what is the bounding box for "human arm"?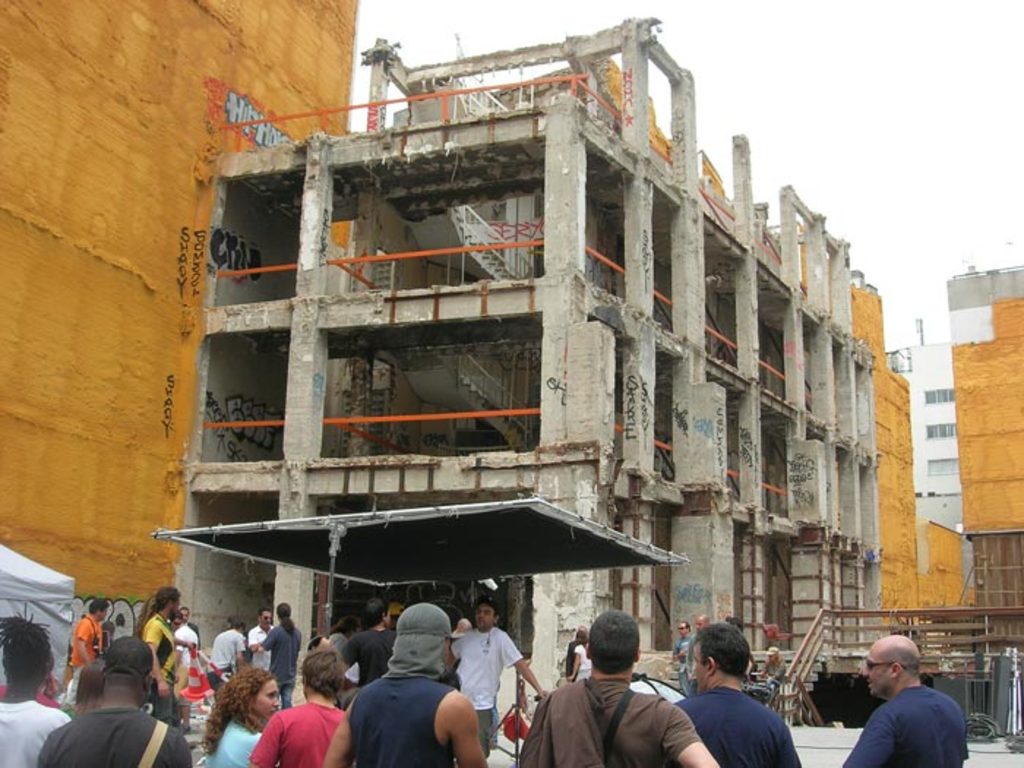
pyautogui.locateOnScreen(443, 639, 459, 663).
